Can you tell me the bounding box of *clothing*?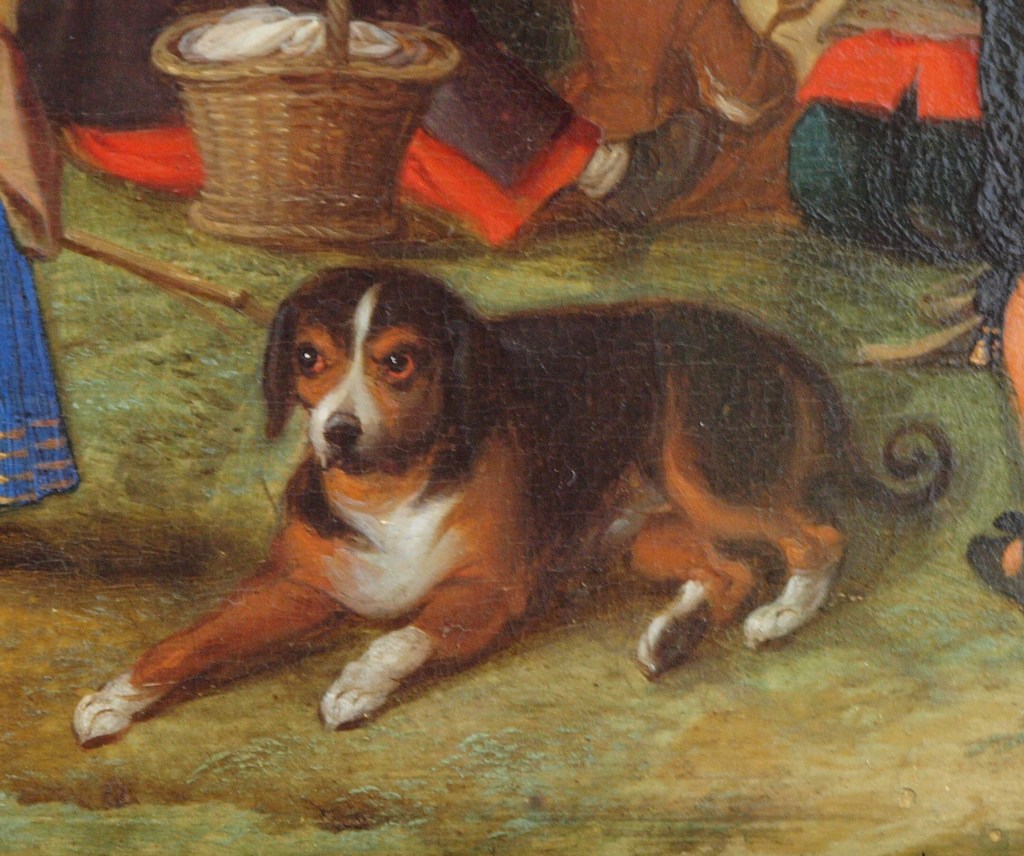
969/1/1023/382.
